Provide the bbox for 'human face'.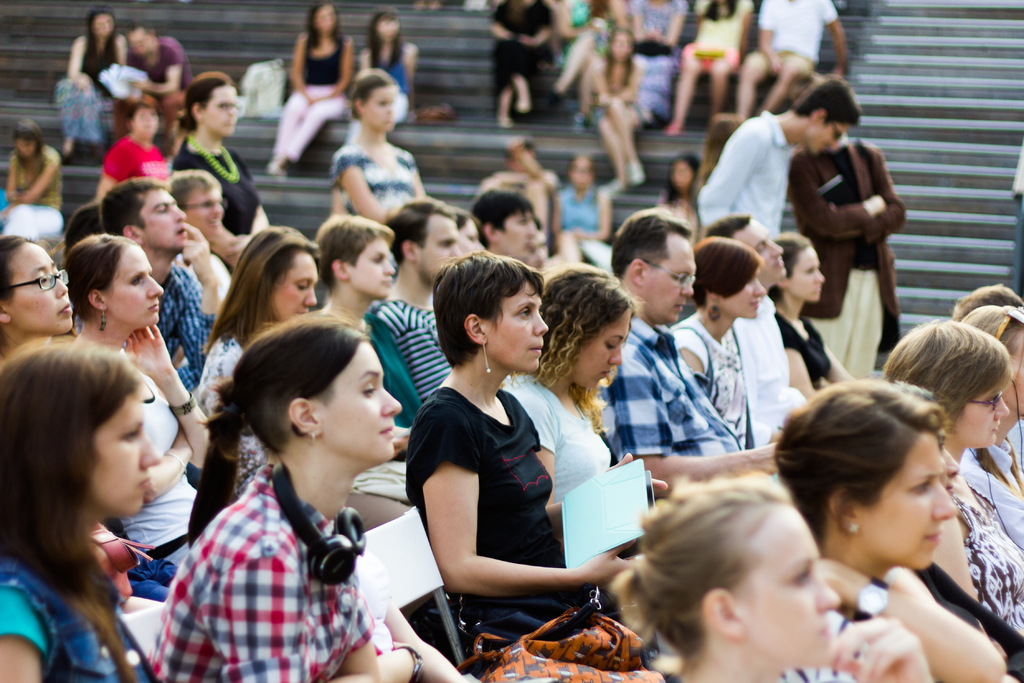
bbox(346, 229, 396, 302).
